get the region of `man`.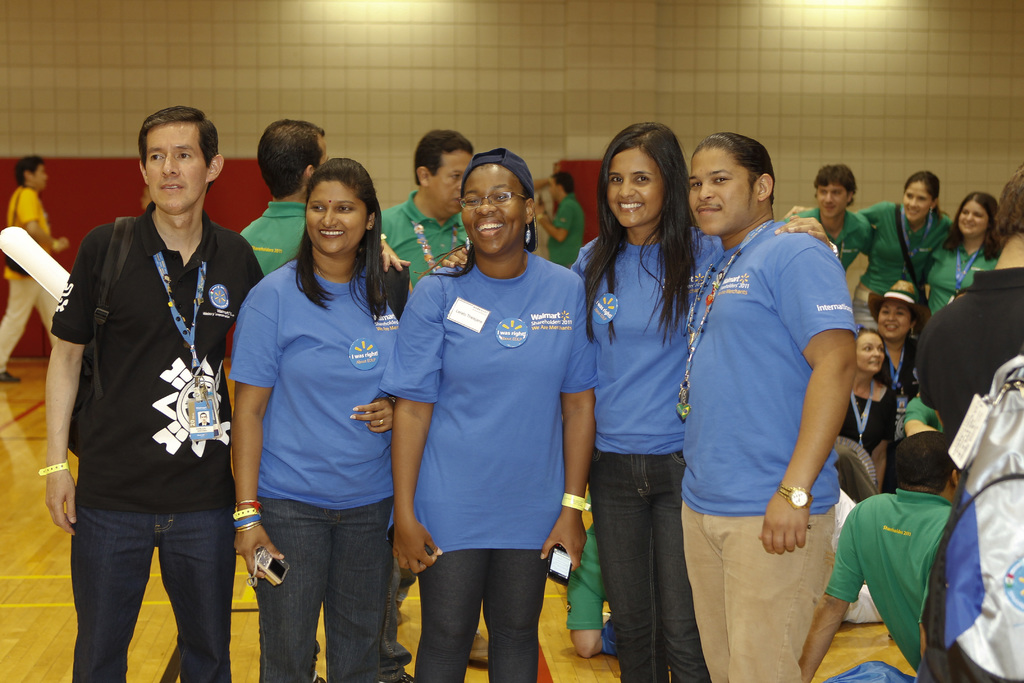
select_region(229, 115, 342, 281).
